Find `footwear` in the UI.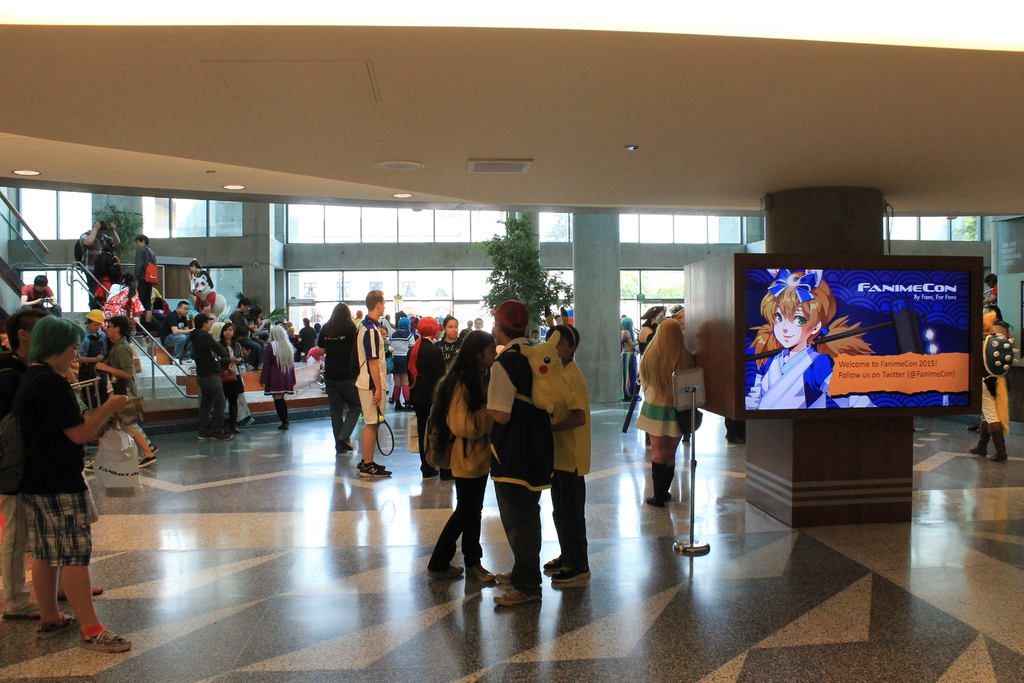
UI element at {"left": 34, "top": 609, "right": 80, "bottom": 639}.
